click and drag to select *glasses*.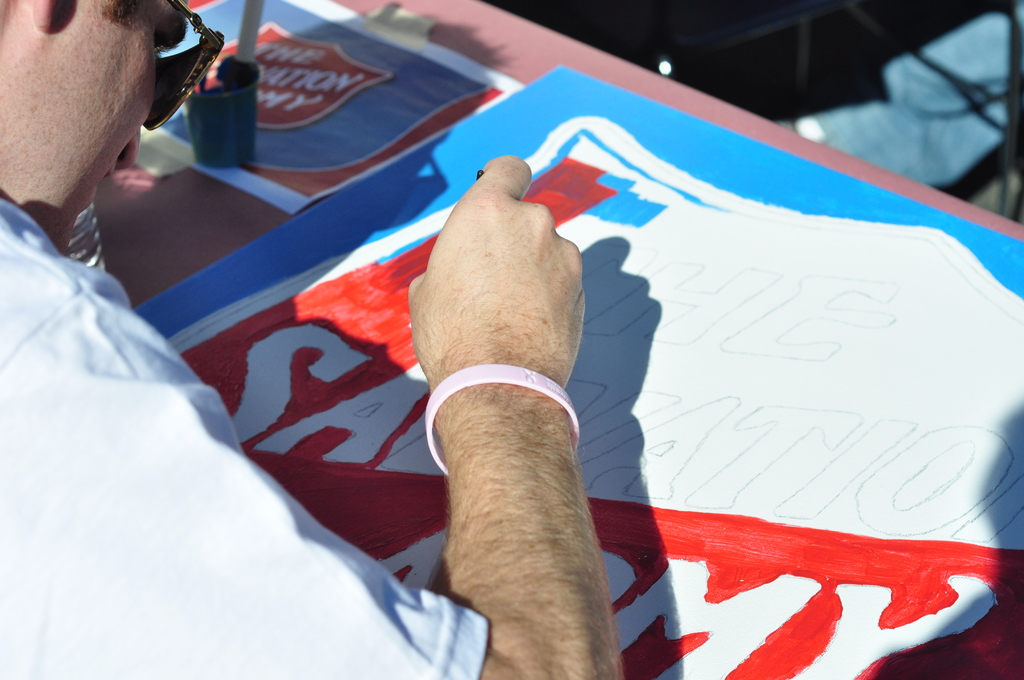
Selection: <bbox>141, 0, 228, 137</bbox>.
